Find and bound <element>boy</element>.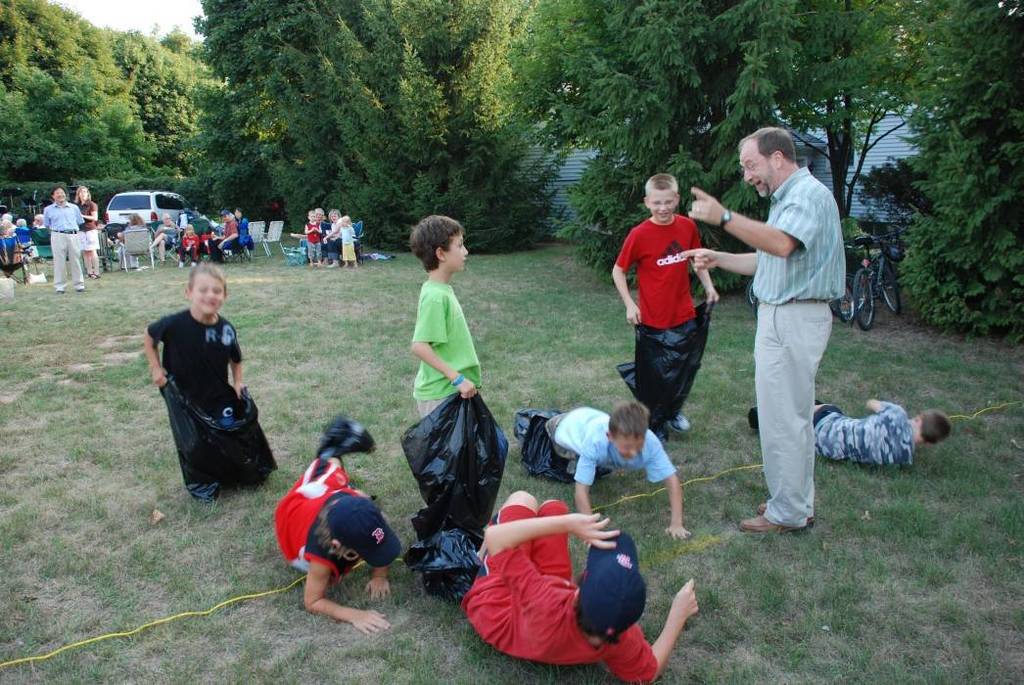
Bound: [x1=135, y1=268, x2=280, y2=513].
